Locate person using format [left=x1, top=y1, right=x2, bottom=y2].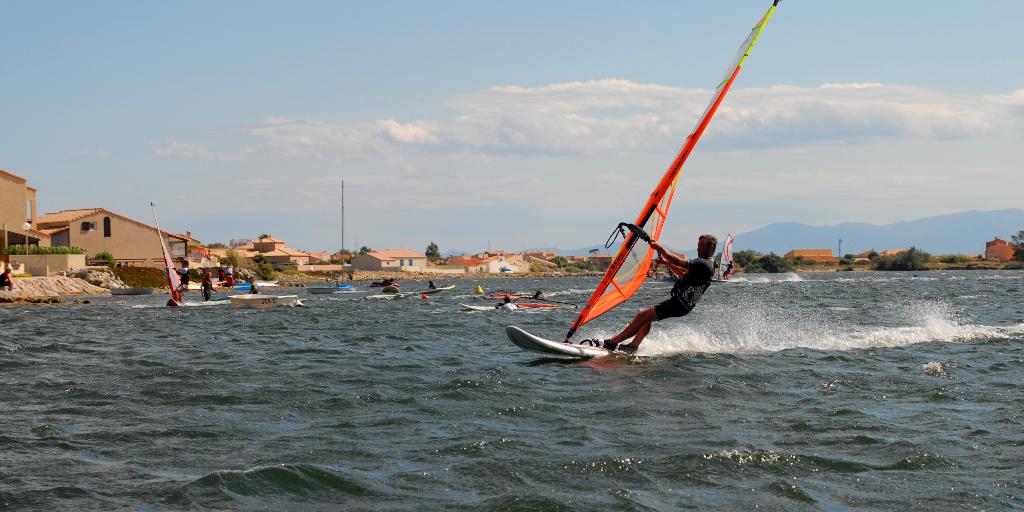
[left=337, top=280, right=339, bottom=286].
